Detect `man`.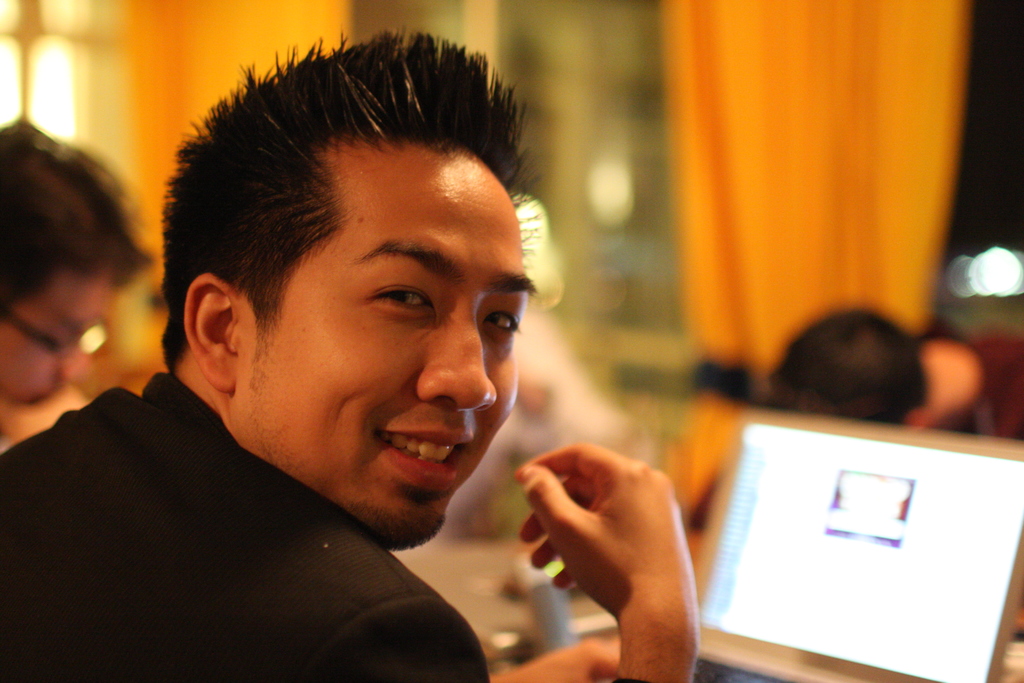
Detected at bbox(16, 49, 702, 671).
